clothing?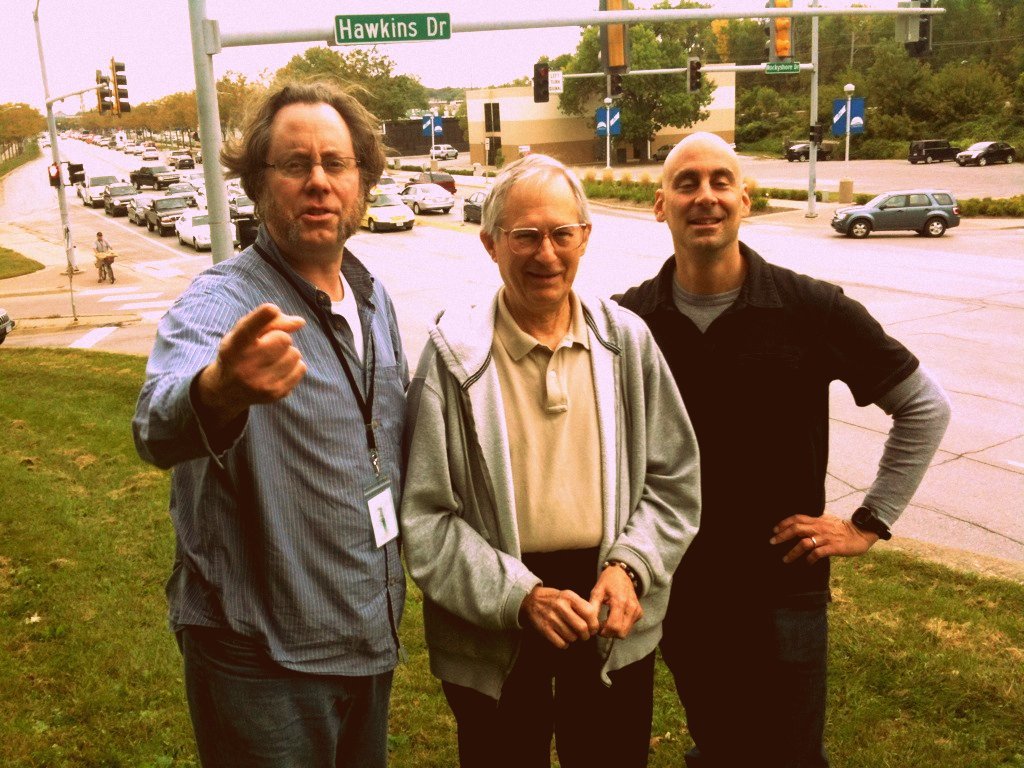
120 222 416 767
